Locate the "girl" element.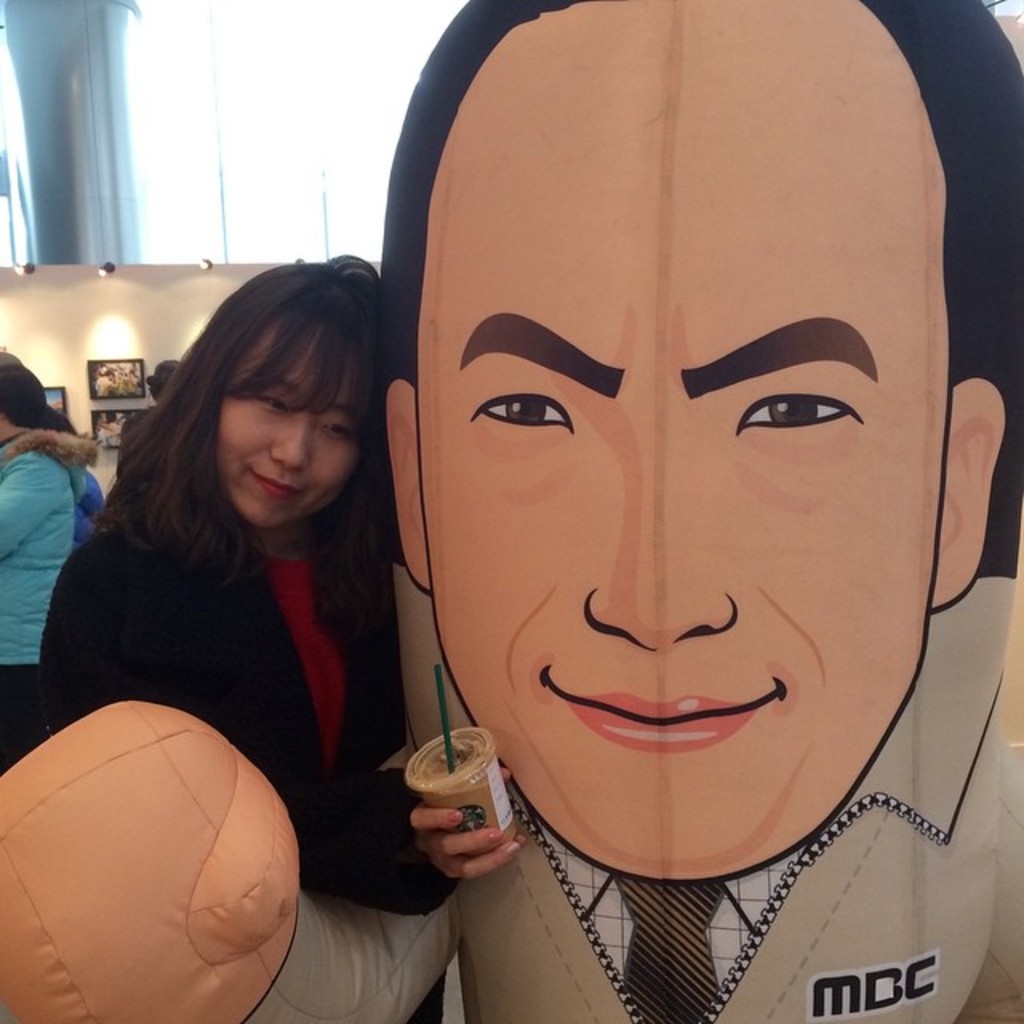
Element bbox: [x1=30, y1=248, x2=528, y2=925].
